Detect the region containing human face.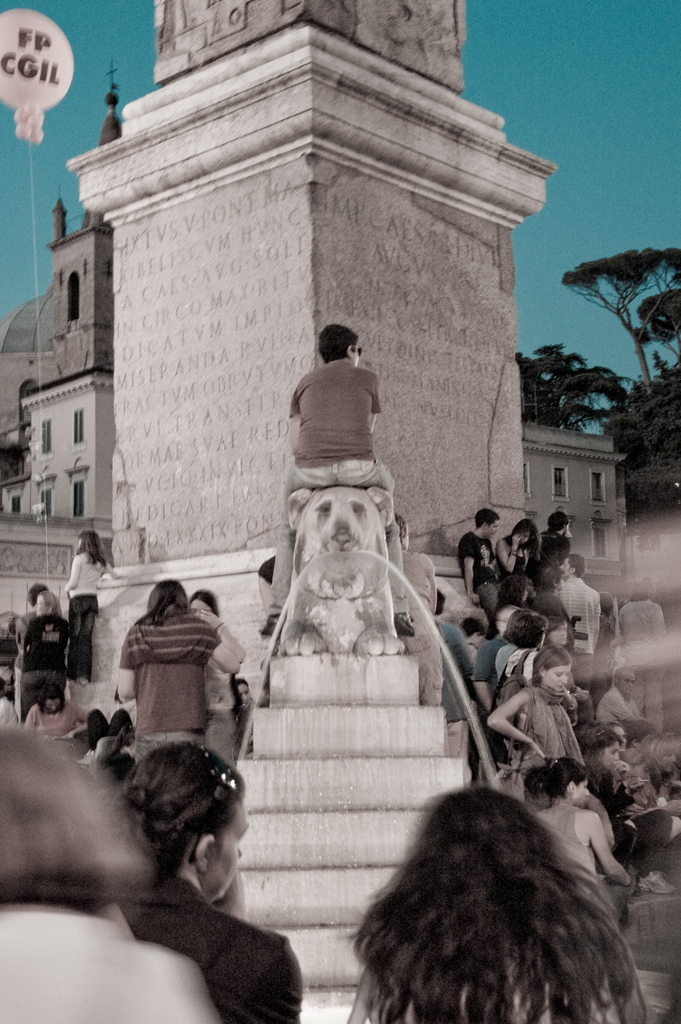
{"left": 565, "top": 552, "right": 577, "bottom": 577}.
